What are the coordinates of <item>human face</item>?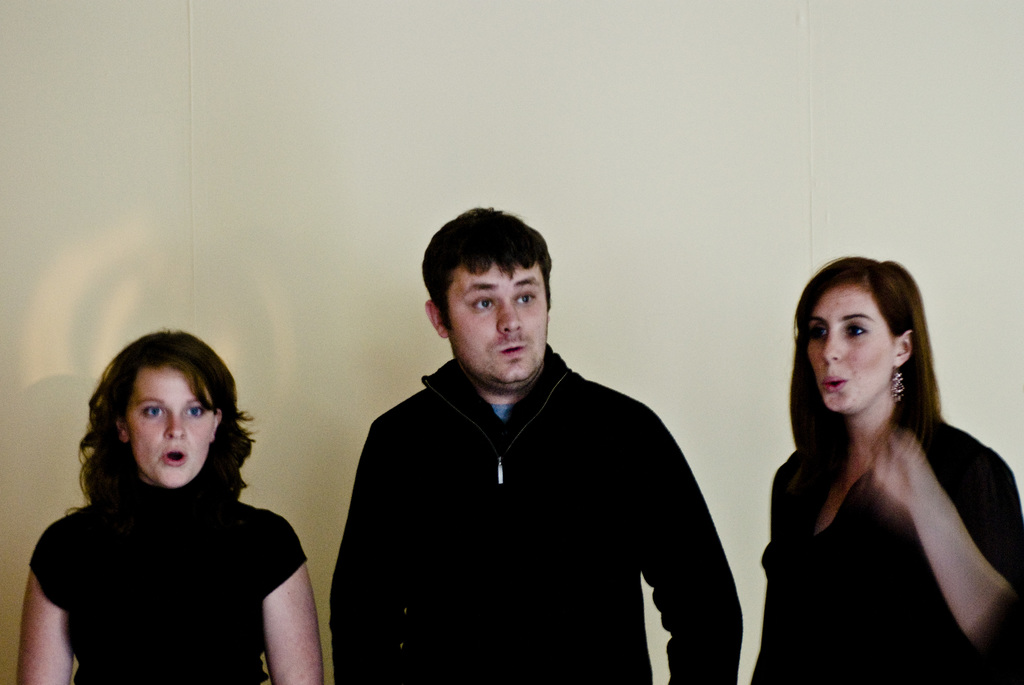
442:253:544:390.
